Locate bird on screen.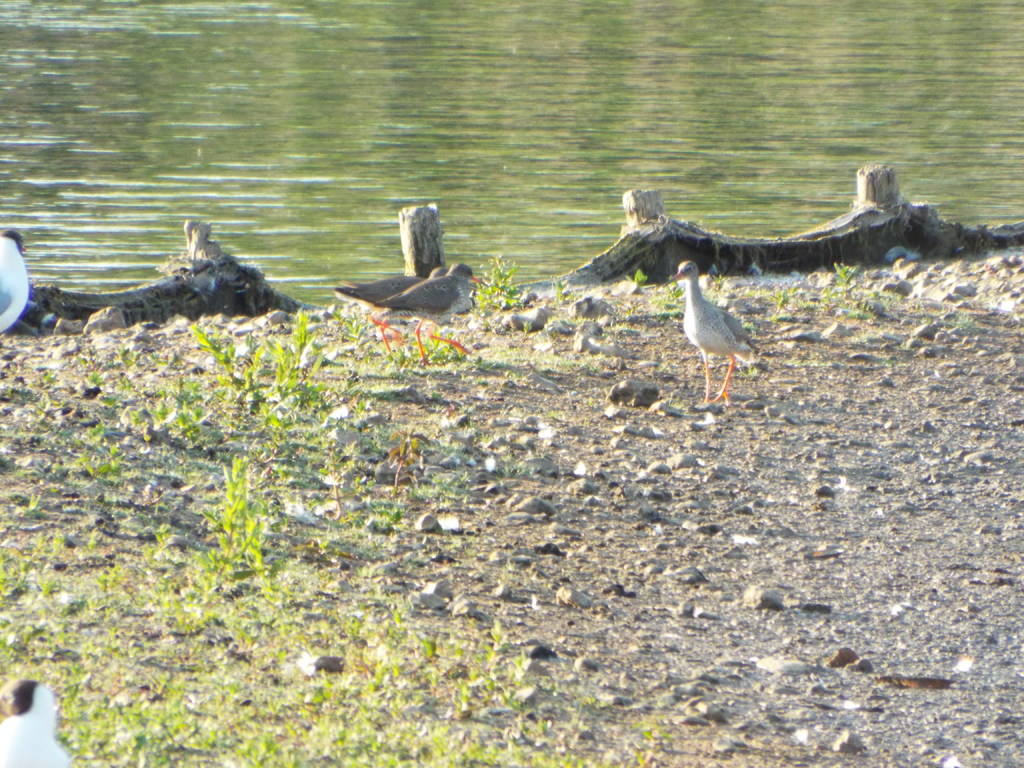
On screen at (665, 260, 765, 409).
